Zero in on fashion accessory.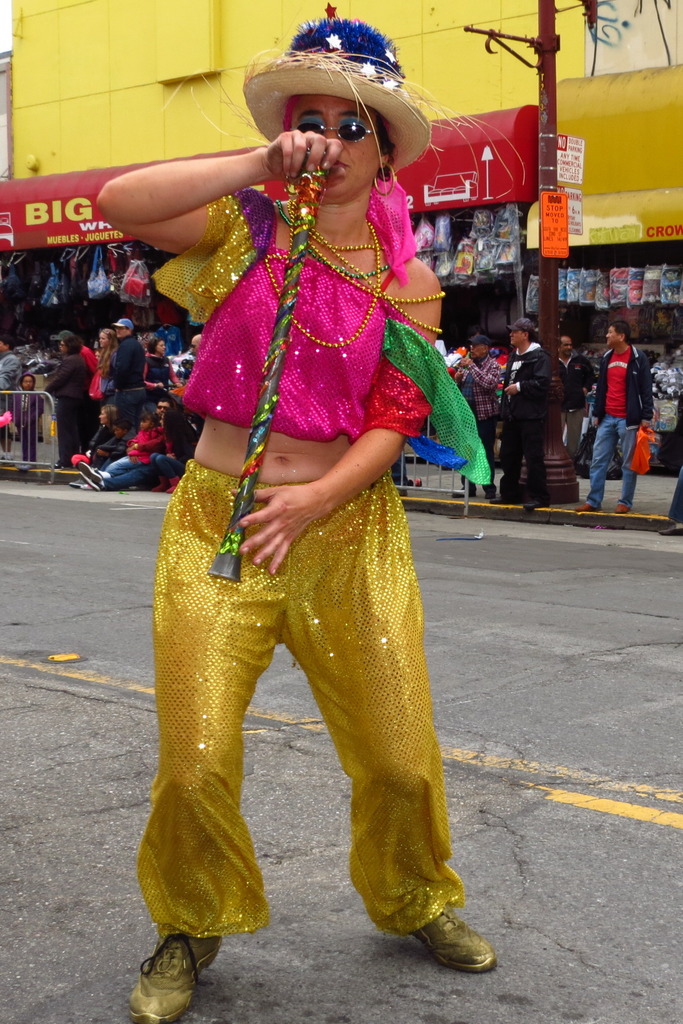
Zeroed in: [129, 932, 224, 1023].
